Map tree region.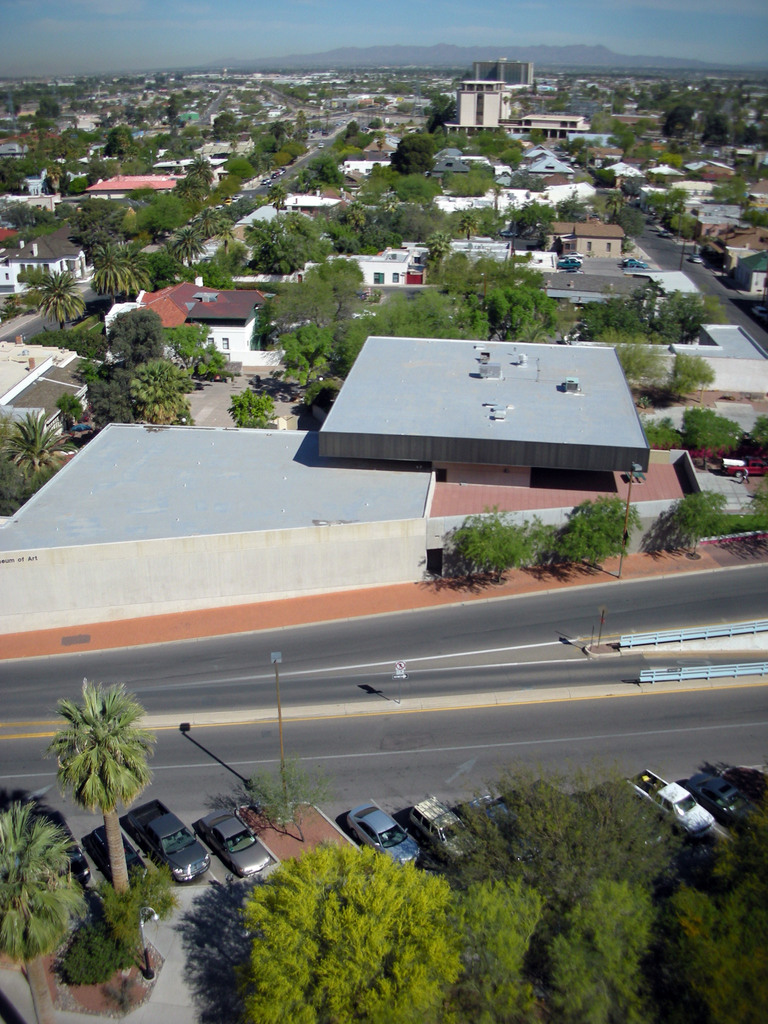
Mapped to 0,788,70,1023.
